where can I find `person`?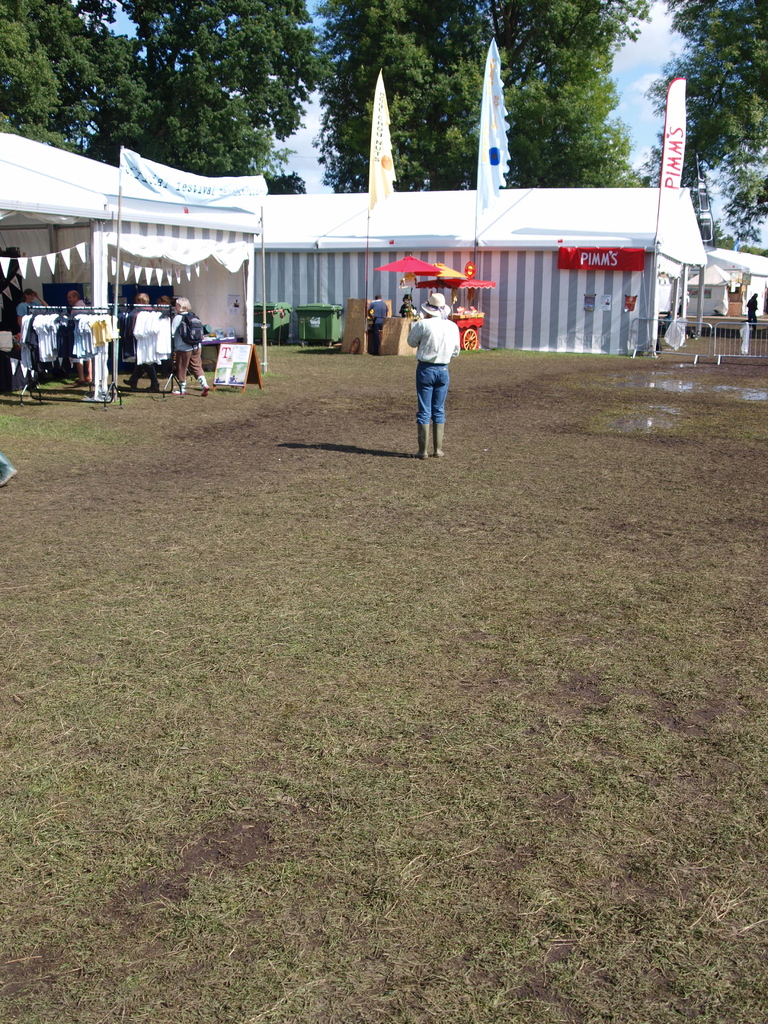
You can find it at <bbox>123, 290, 159, 392</bbox>.
